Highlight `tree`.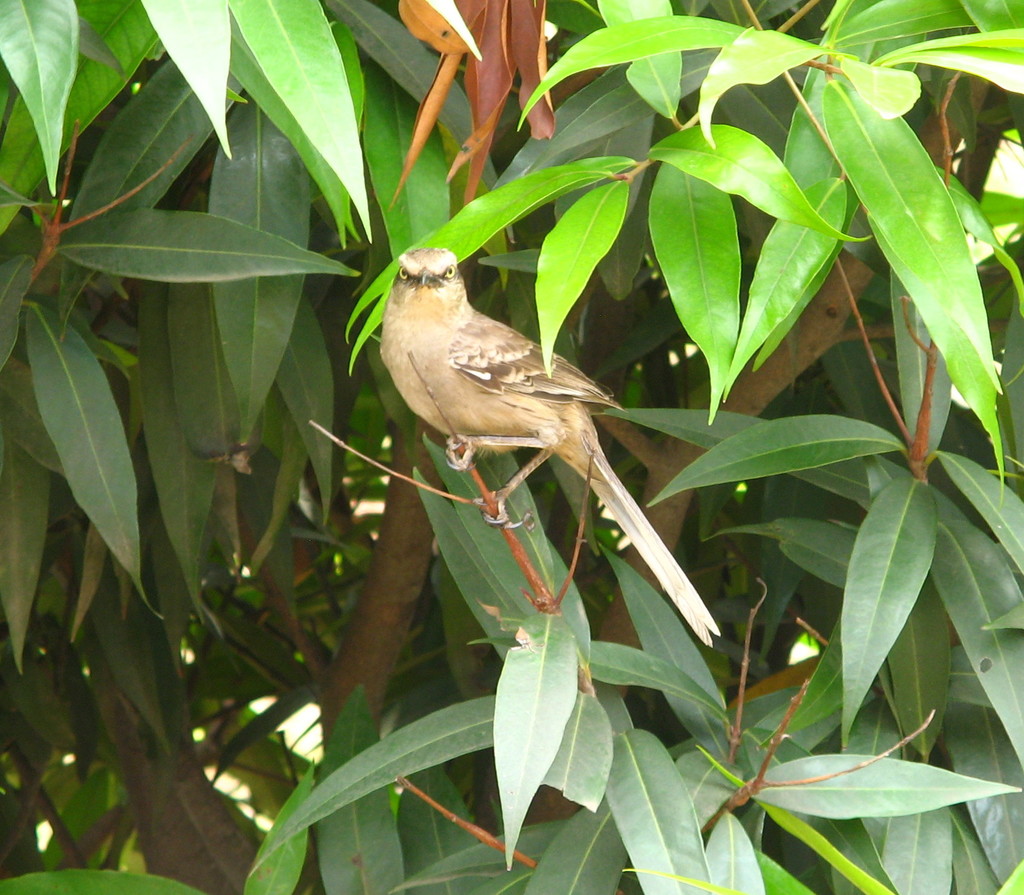
Highlighted region: [0,0,1023,894].
